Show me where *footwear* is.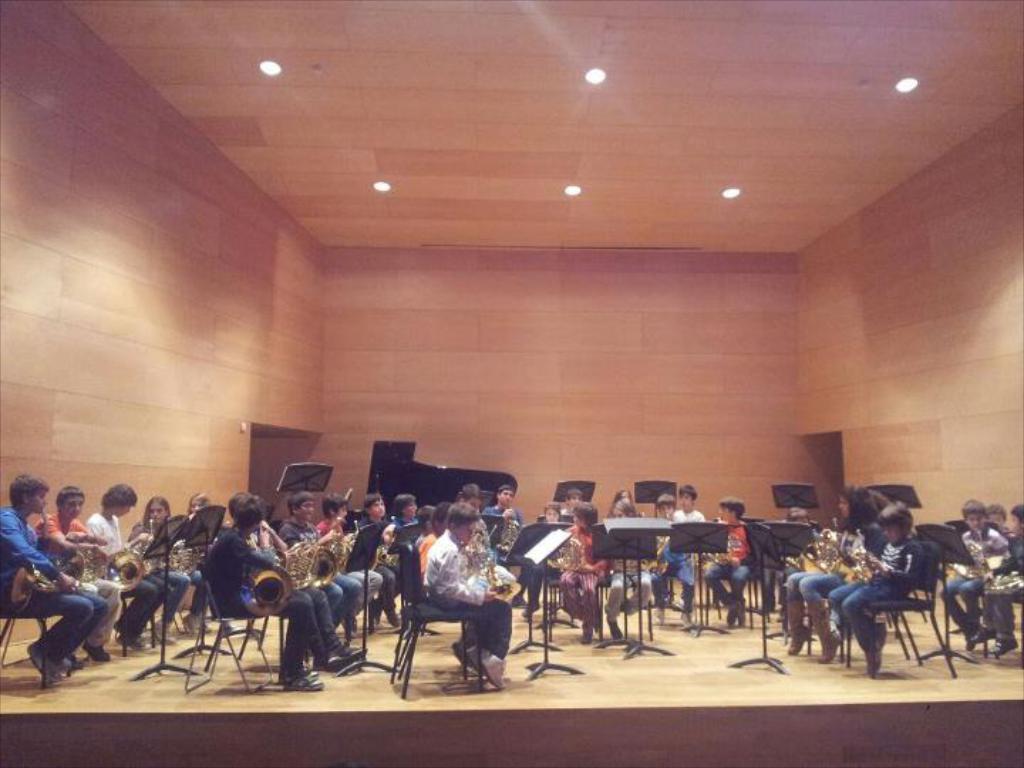
*footwear* is at {"left": 604, "top": 620, "right": 623, "bottom": 640}.
